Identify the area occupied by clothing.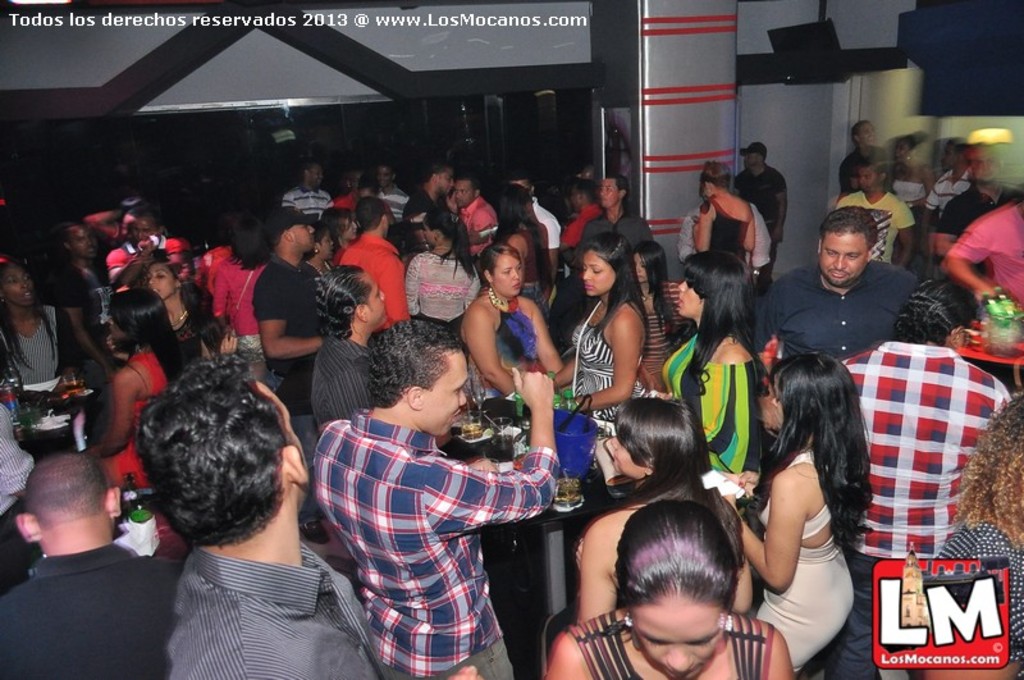
Area: crop(576, 196, 653, 251).
